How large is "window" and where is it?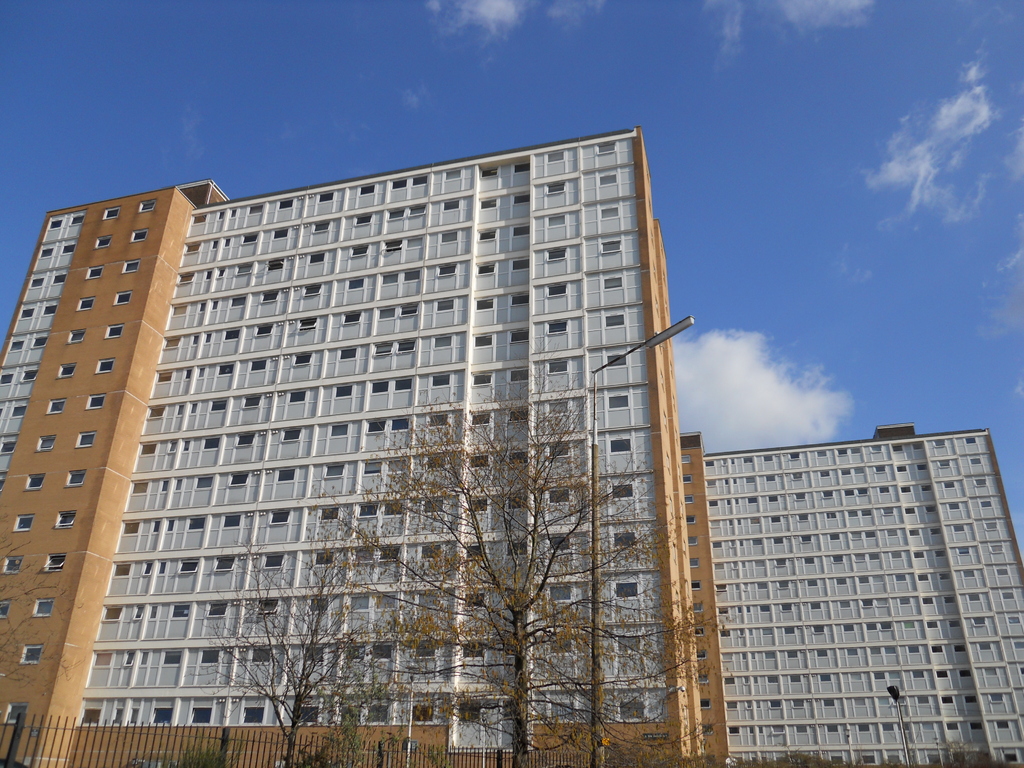
Bounding box: box=[900, 722, 907, 730].
